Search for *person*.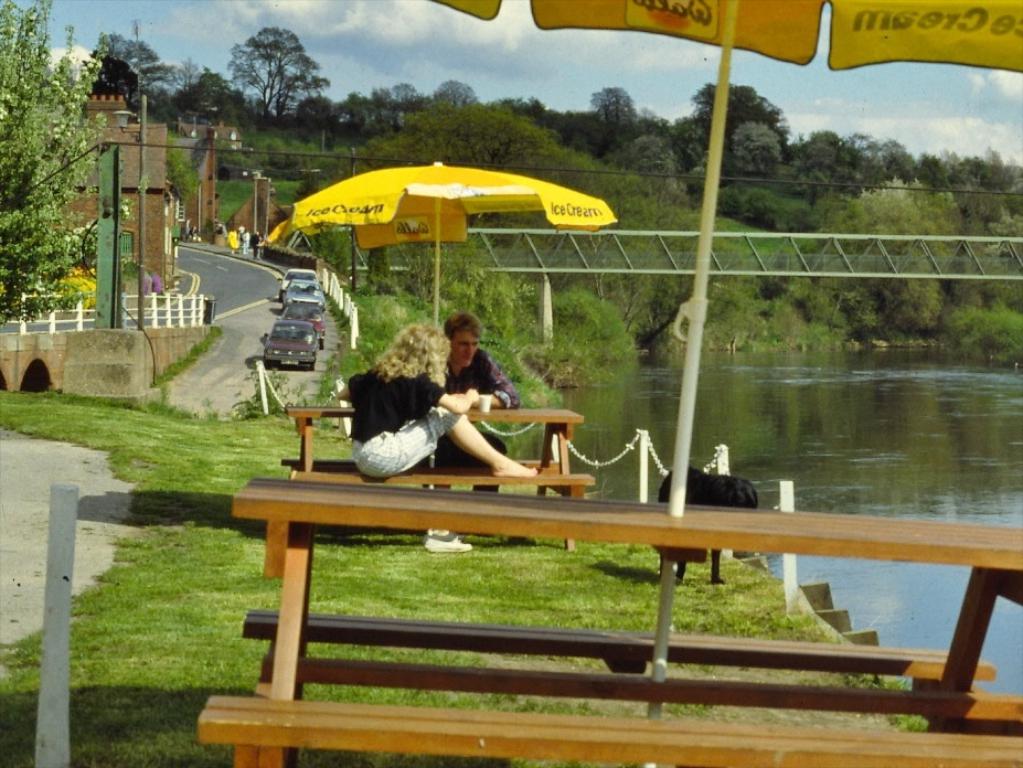
Found at box=[426, 314, 520, 508].
